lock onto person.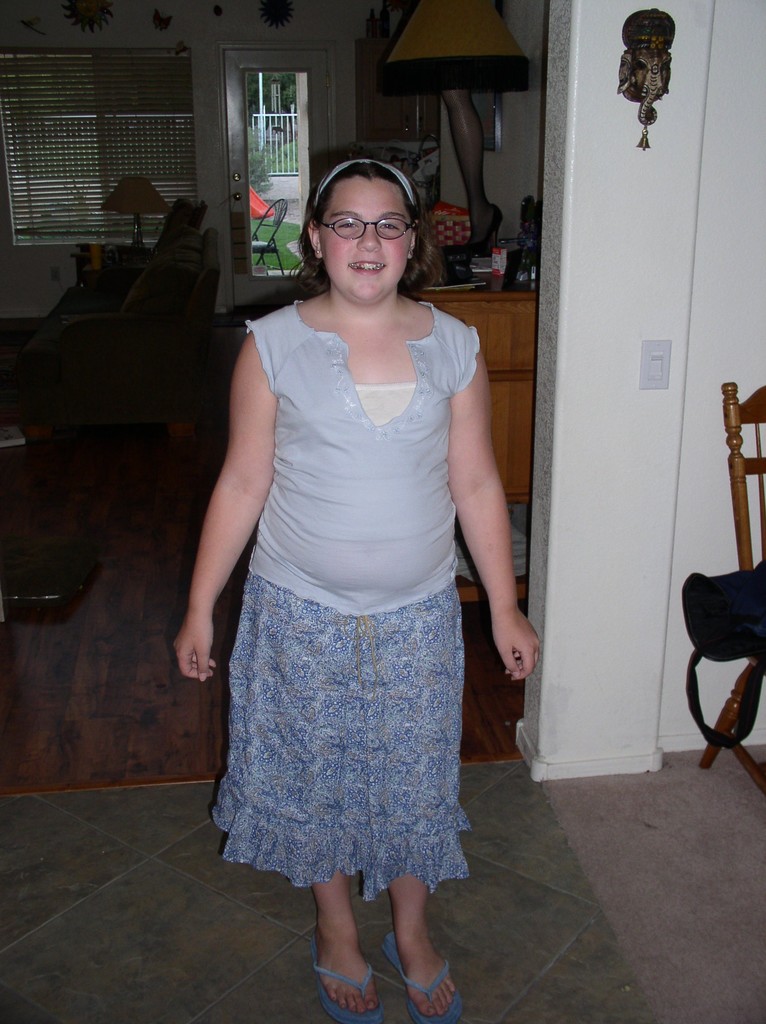
Locked: 168 154 539 1023.
